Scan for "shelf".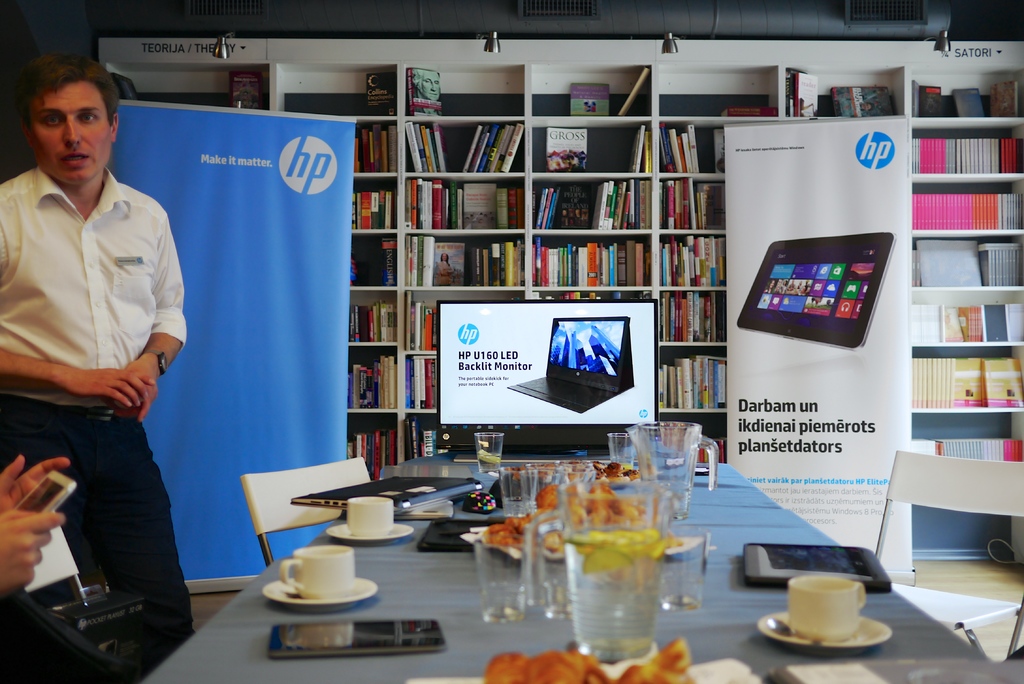
Scan result: <box>352,172,403,239</box>.
